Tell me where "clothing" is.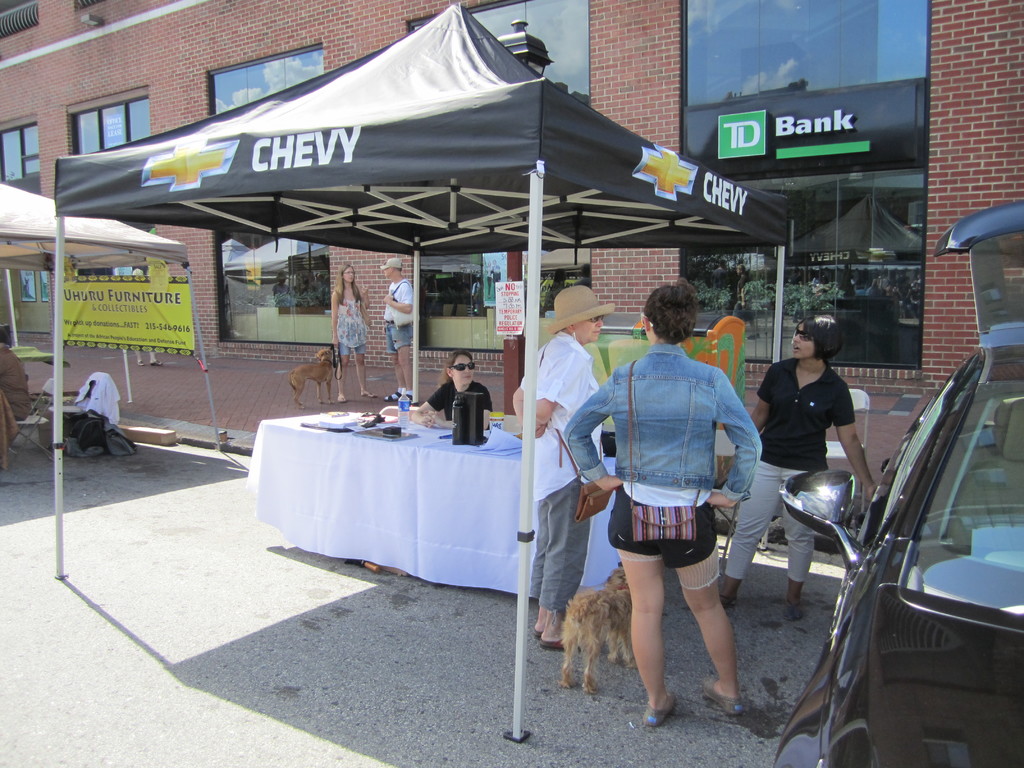
"clothing" is at pyautogui.locateOnScreen(0, 345, 31, 420).
